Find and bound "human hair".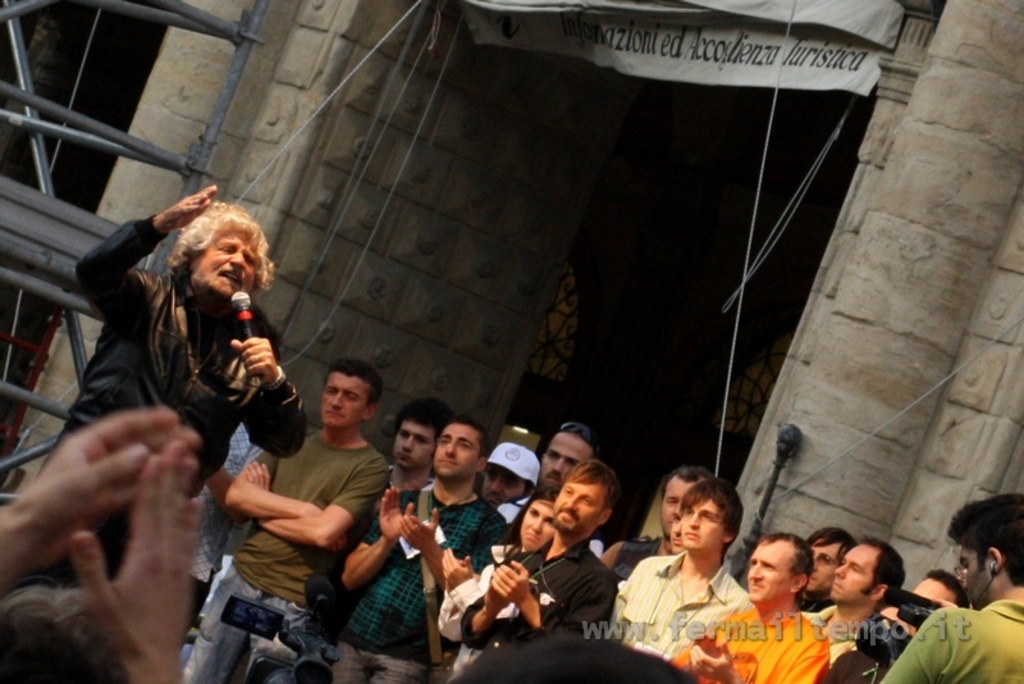
Bound: [x1=755, y1=533, x2=814, y2=578].
